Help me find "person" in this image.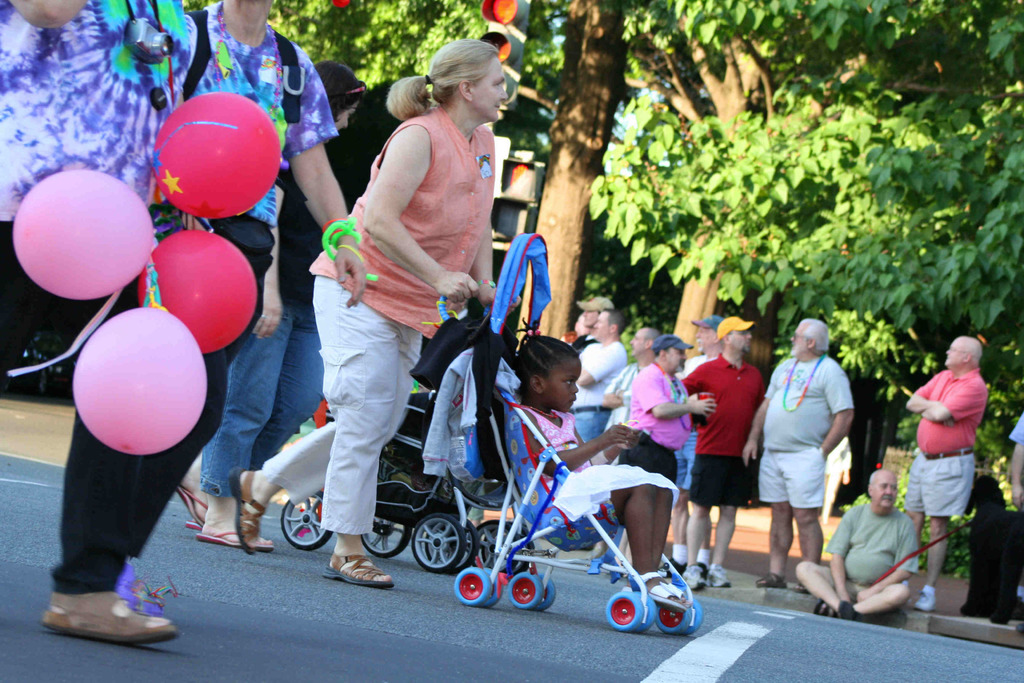
Found it: [653, 315, 728, 594].
